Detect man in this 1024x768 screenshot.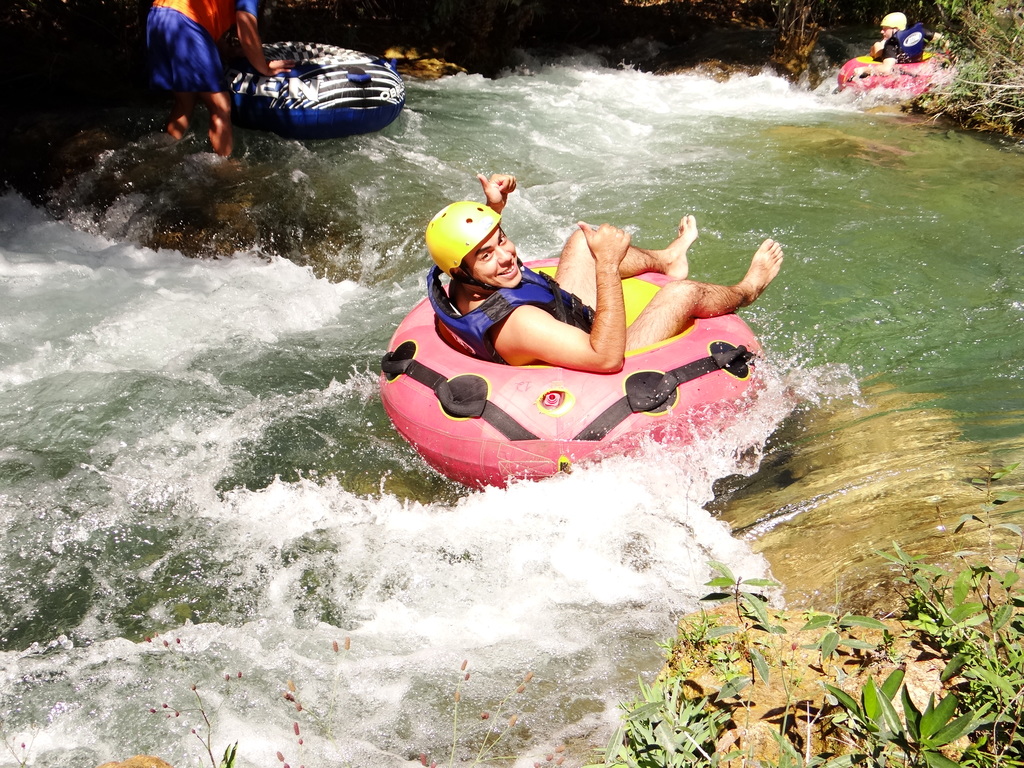
Detection: x1=429, y1=173, x2=779, y2=371.
